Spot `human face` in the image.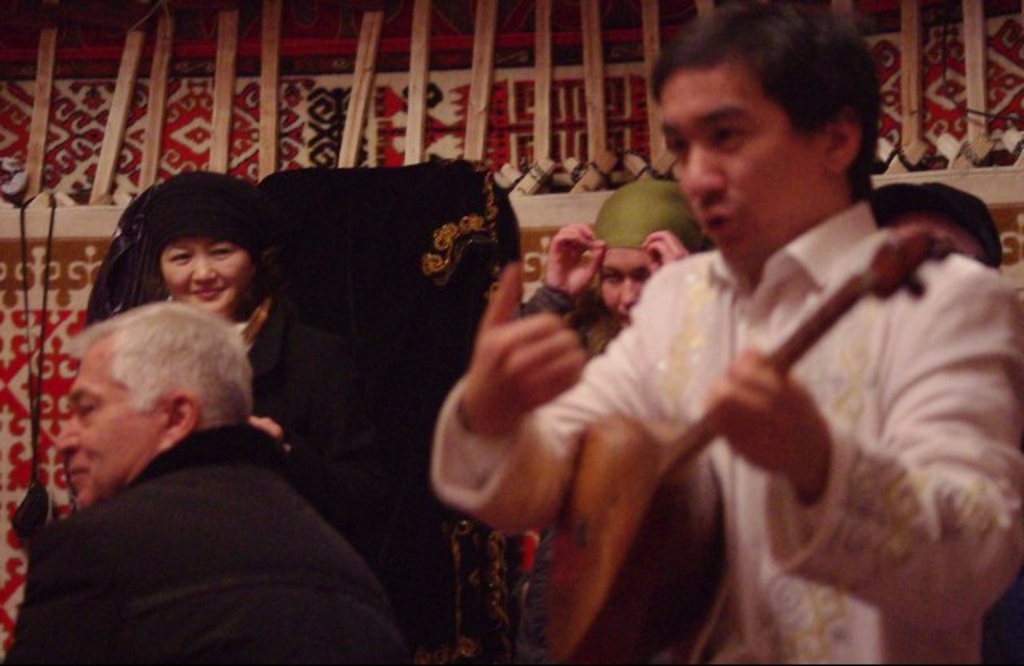
`human face` found at bbox=[662, 48, 829, 245].
